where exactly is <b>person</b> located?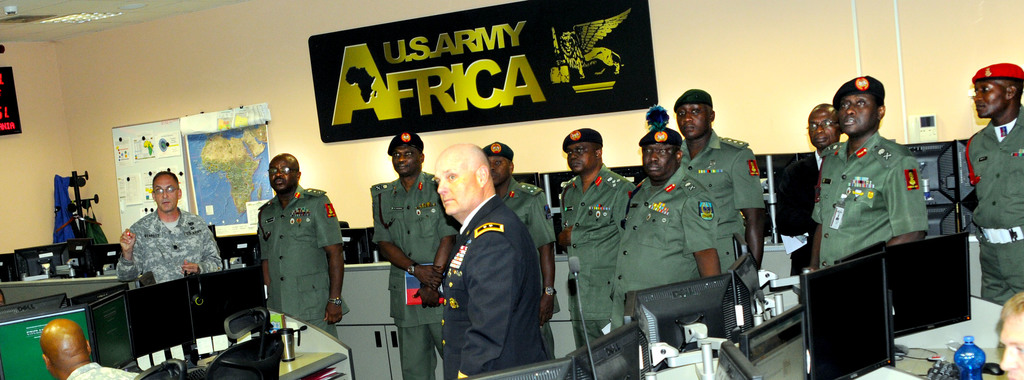
Its bounding box is region(38, 316, 138, 379).
